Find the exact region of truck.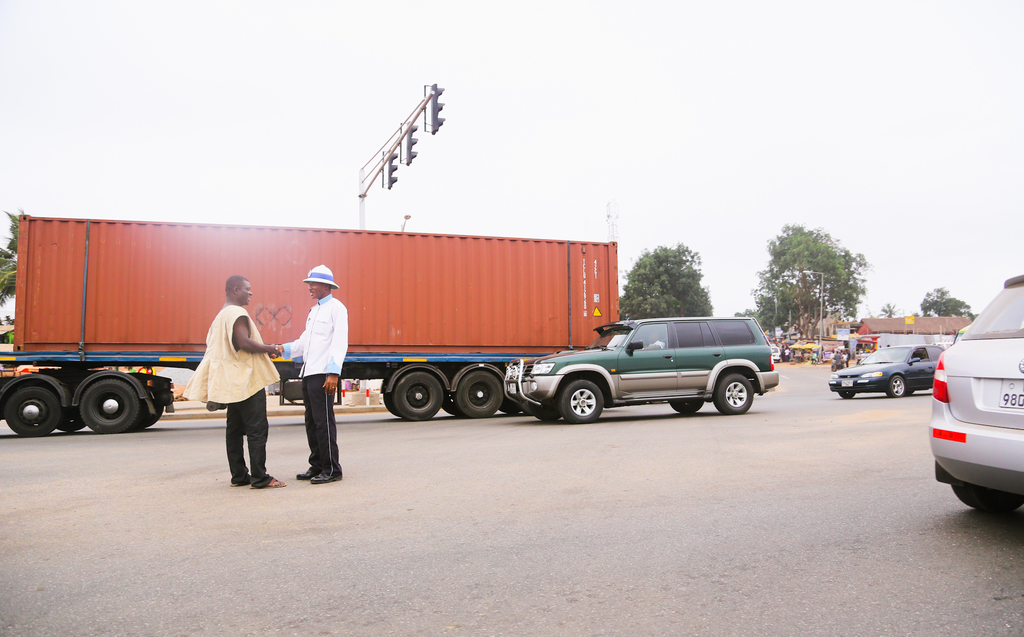
Exact region: [0, 222, 739, 448].
